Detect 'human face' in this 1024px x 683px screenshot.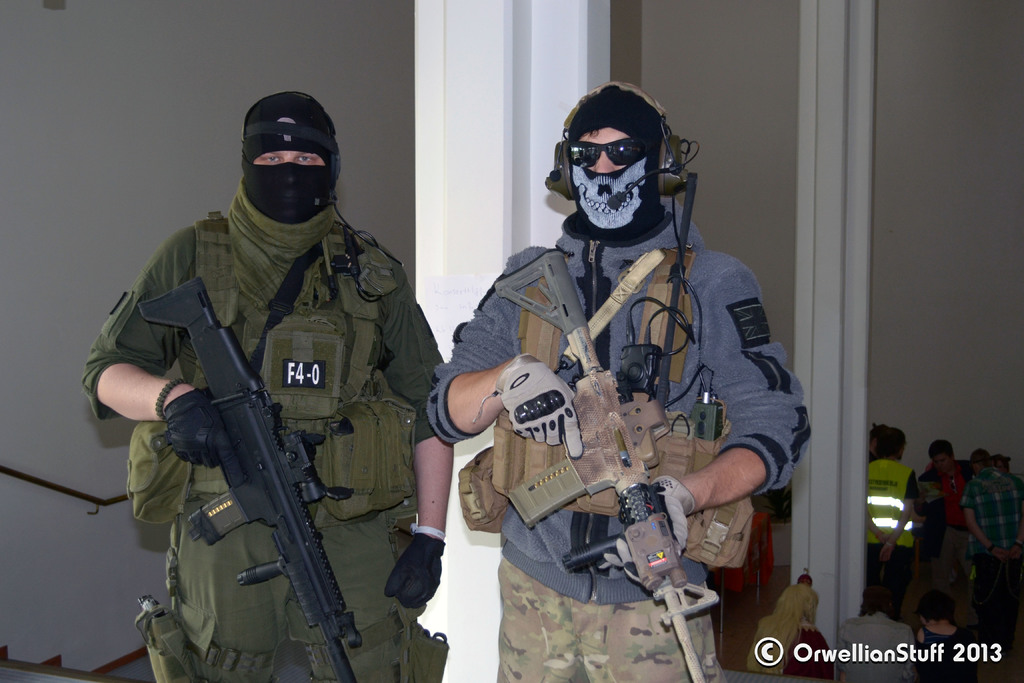
Detection: locate(931, 454, 951, 472).
